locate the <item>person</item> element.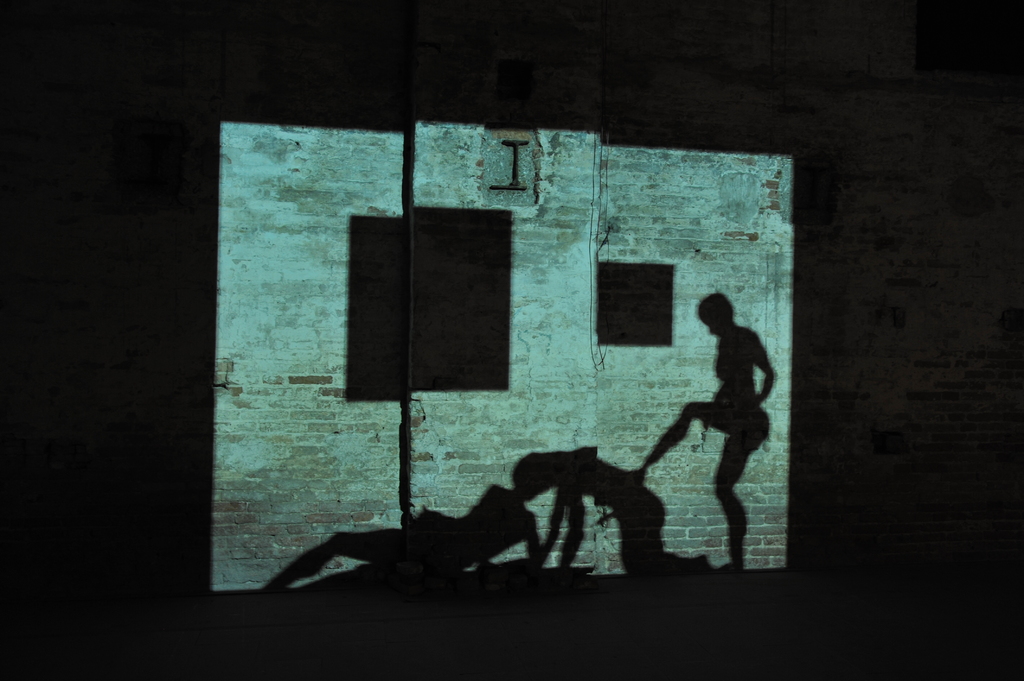
Element bbox: region(515, 444, 715, 575).
